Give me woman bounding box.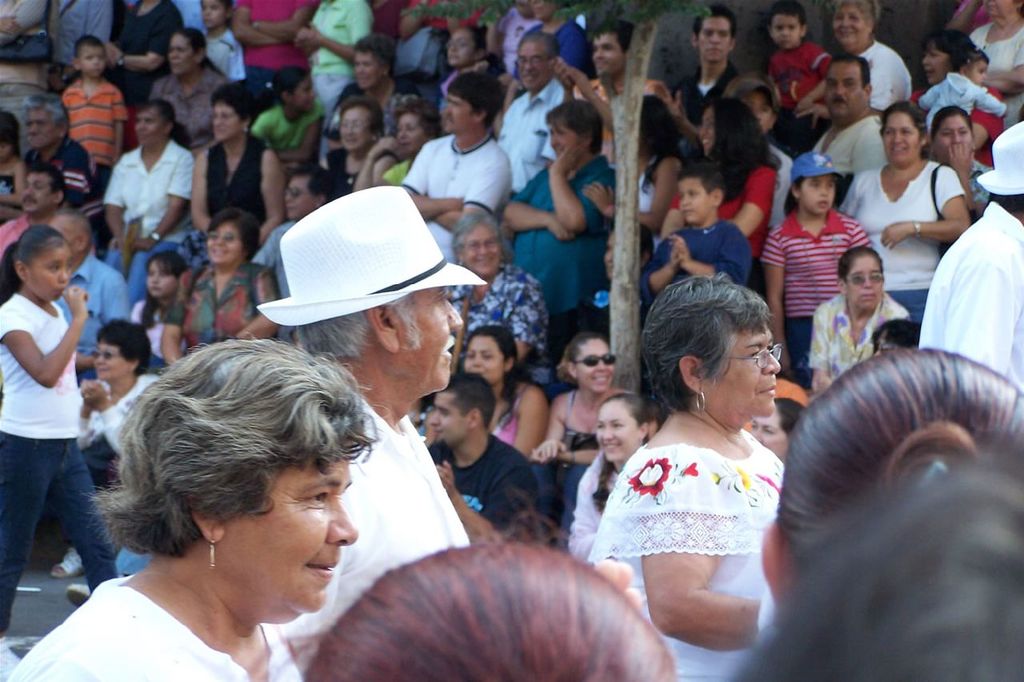
x1=356 y1=106 x2=443 y2=202.
